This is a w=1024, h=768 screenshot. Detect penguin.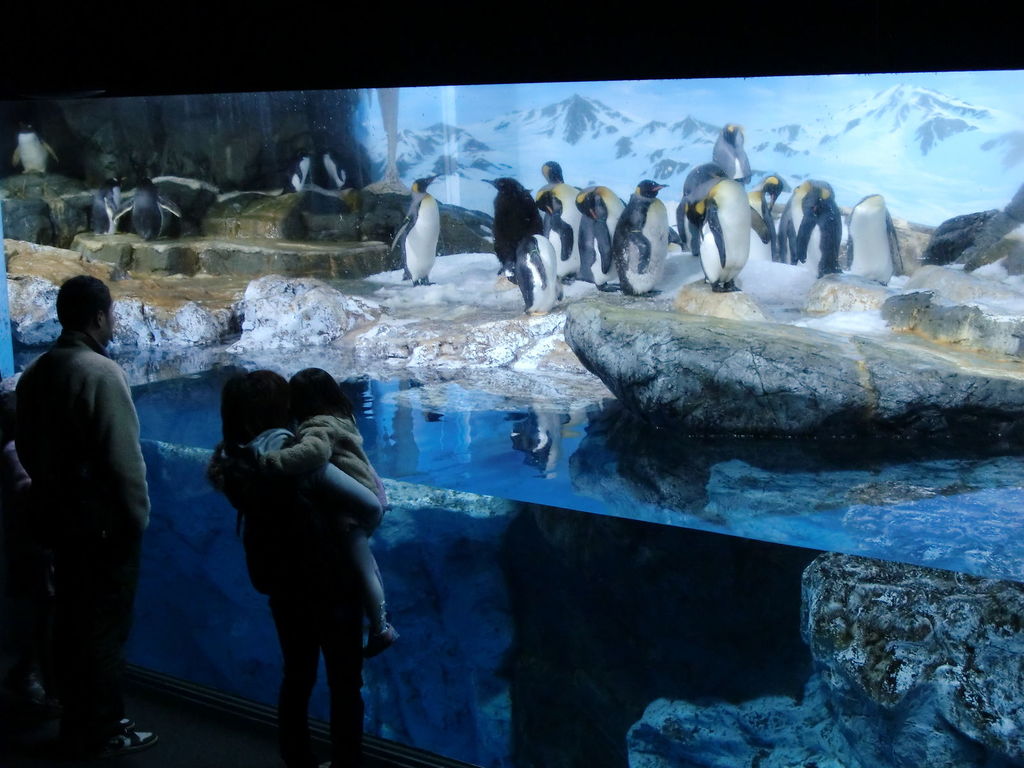
box(677, 157, 724, 244).
